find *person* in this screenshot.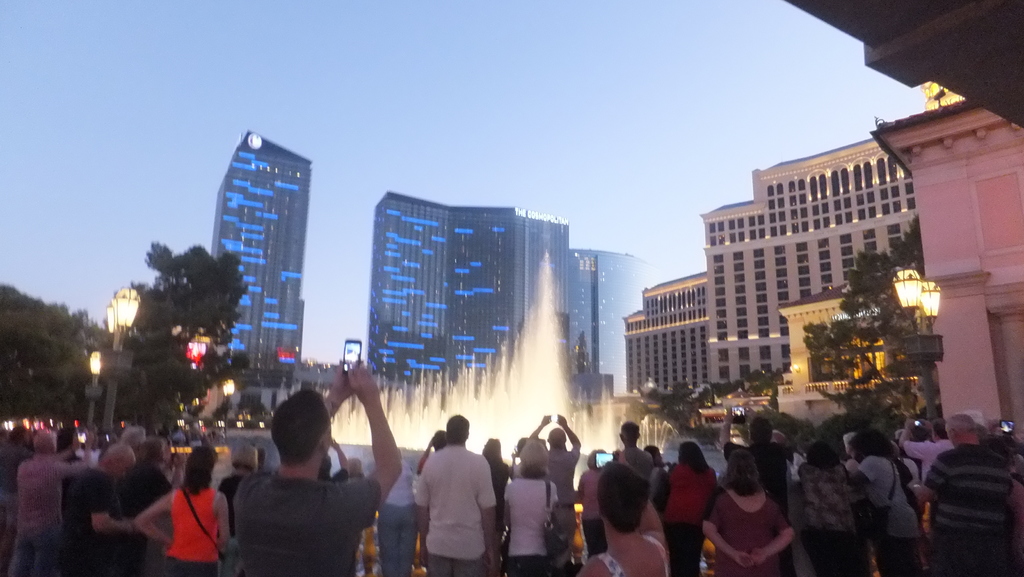
The bounding box for *person* is 927/409/1022/576.
